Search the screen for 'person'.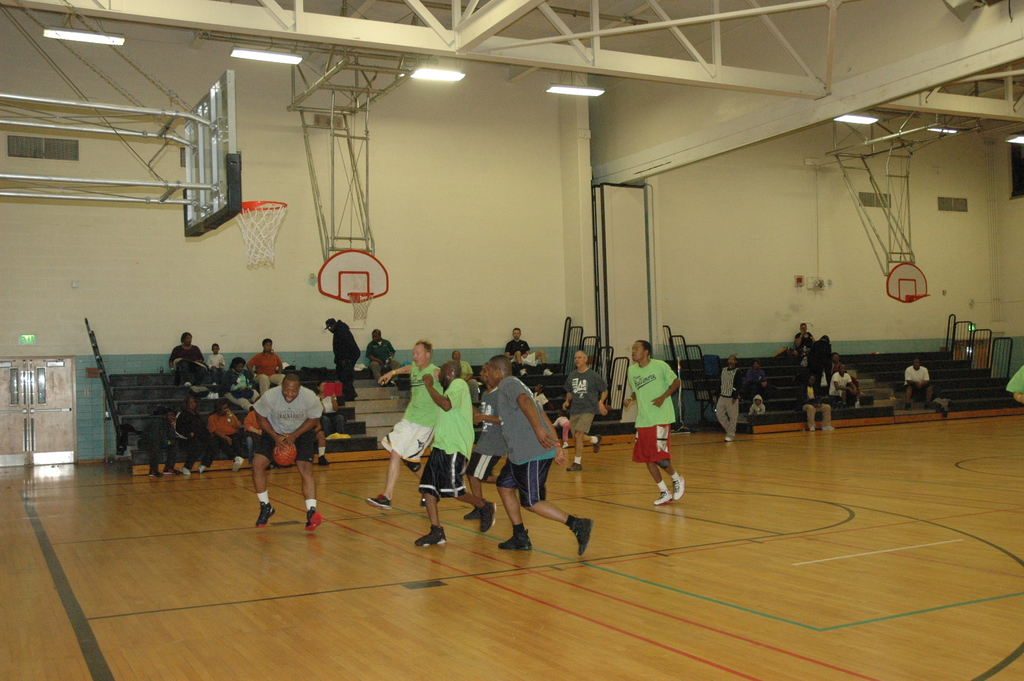
Found at select_region(463, 364, 509, 514).
